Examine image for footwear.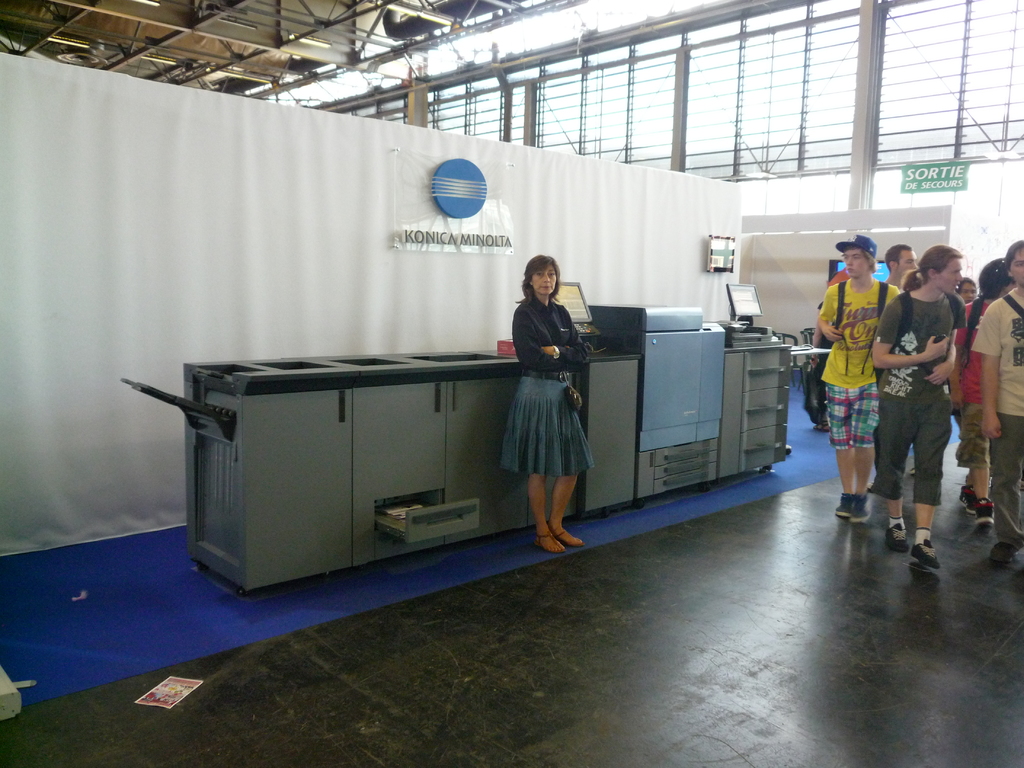
Examination result: 911/528/942/570.
